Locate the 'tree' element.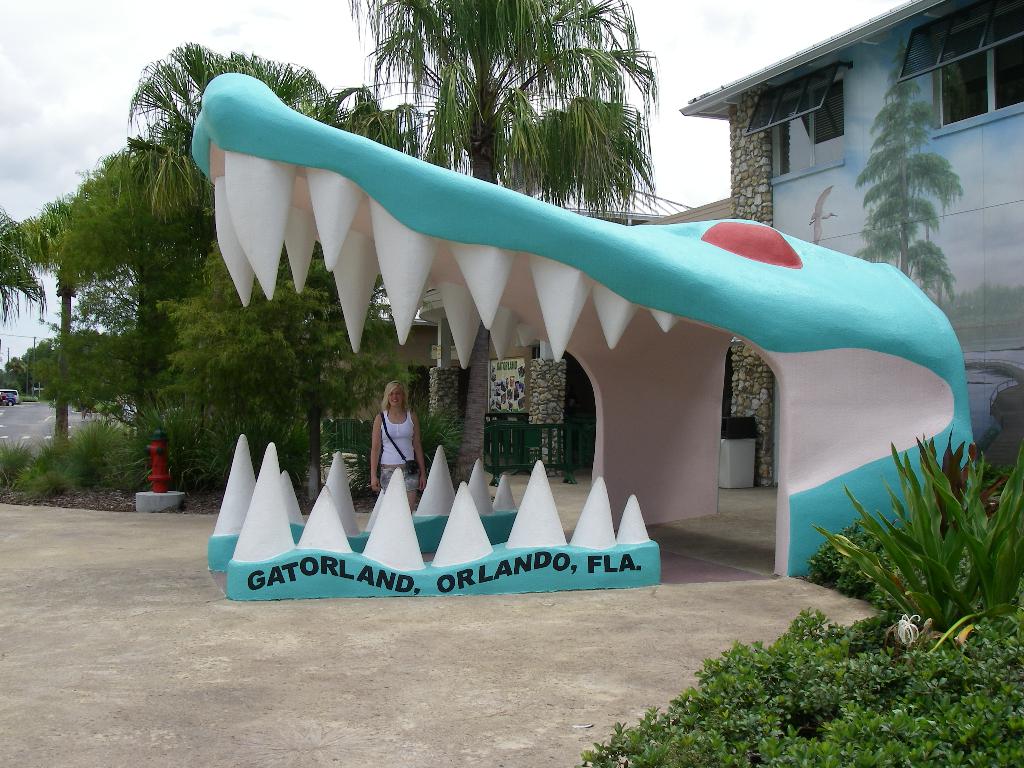
Element bbox: <box>18,218,96,453</box>.
